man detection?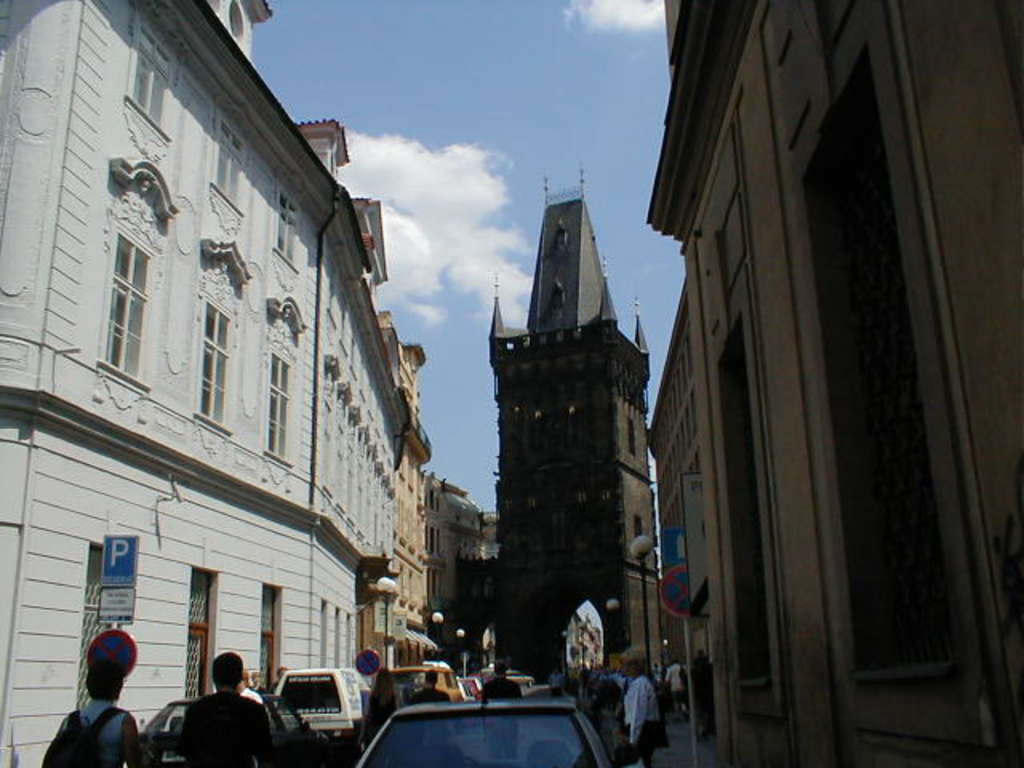
box=[622, 653, 662, 766]
